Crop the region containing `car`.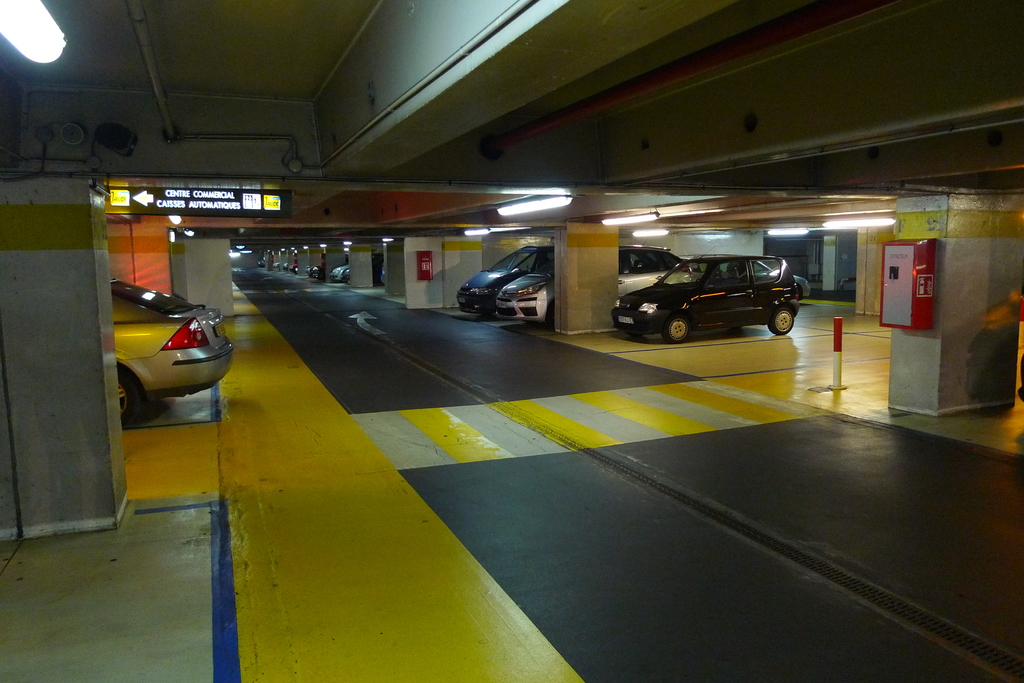
Crop region: select_region(685, 252, 811, 301).
